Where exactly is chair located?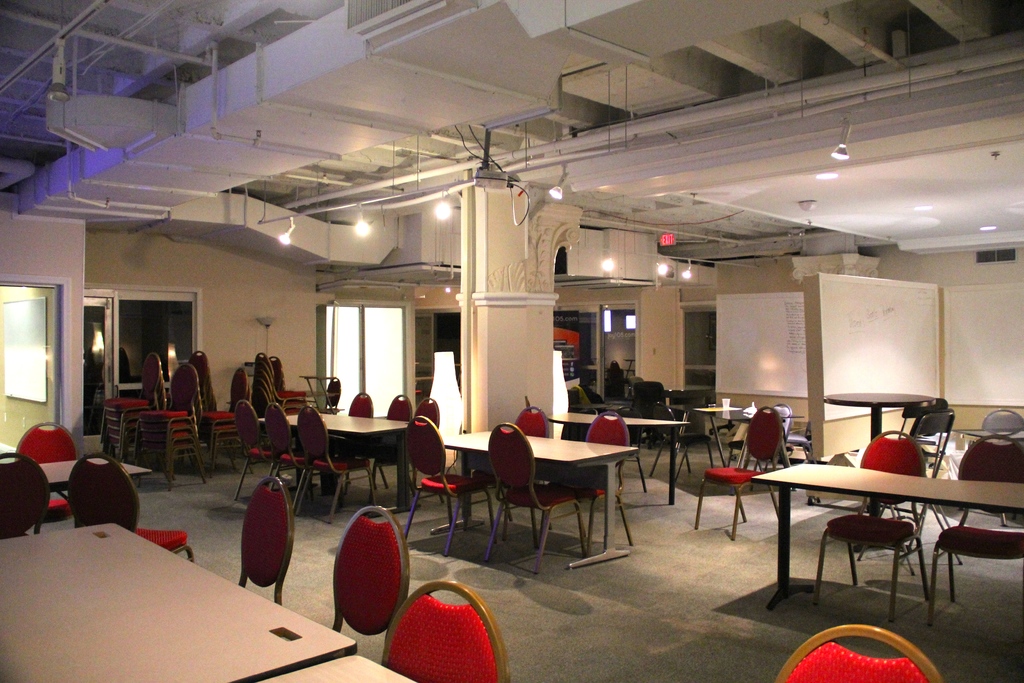
Its bounding box is 546/413/632/550.
